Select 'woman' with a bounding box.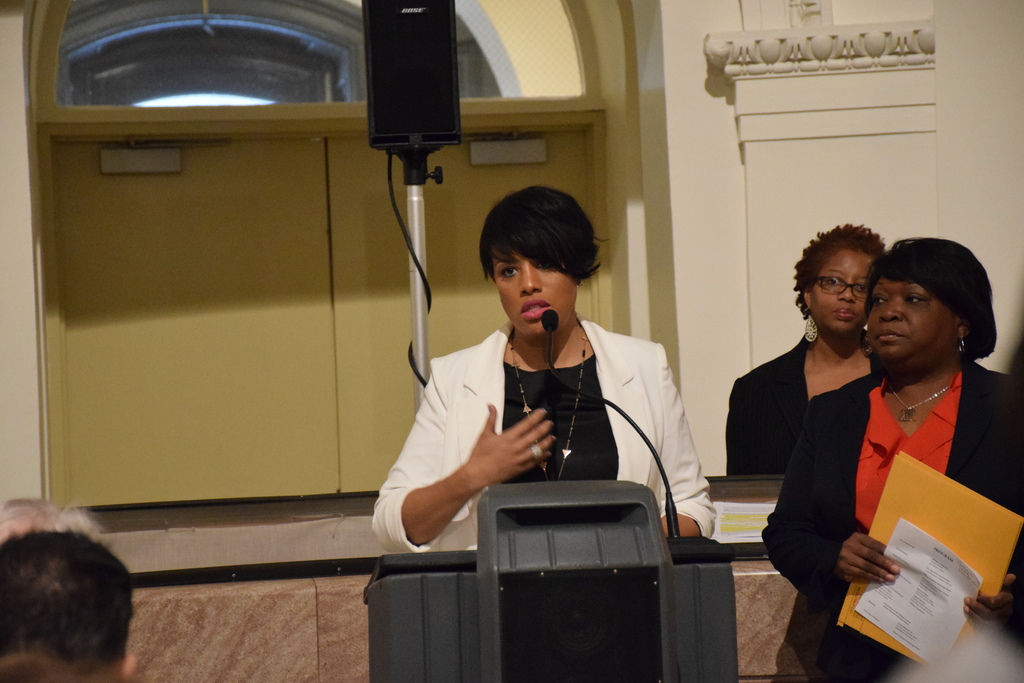
Rect(724, 224, 890, 480).
